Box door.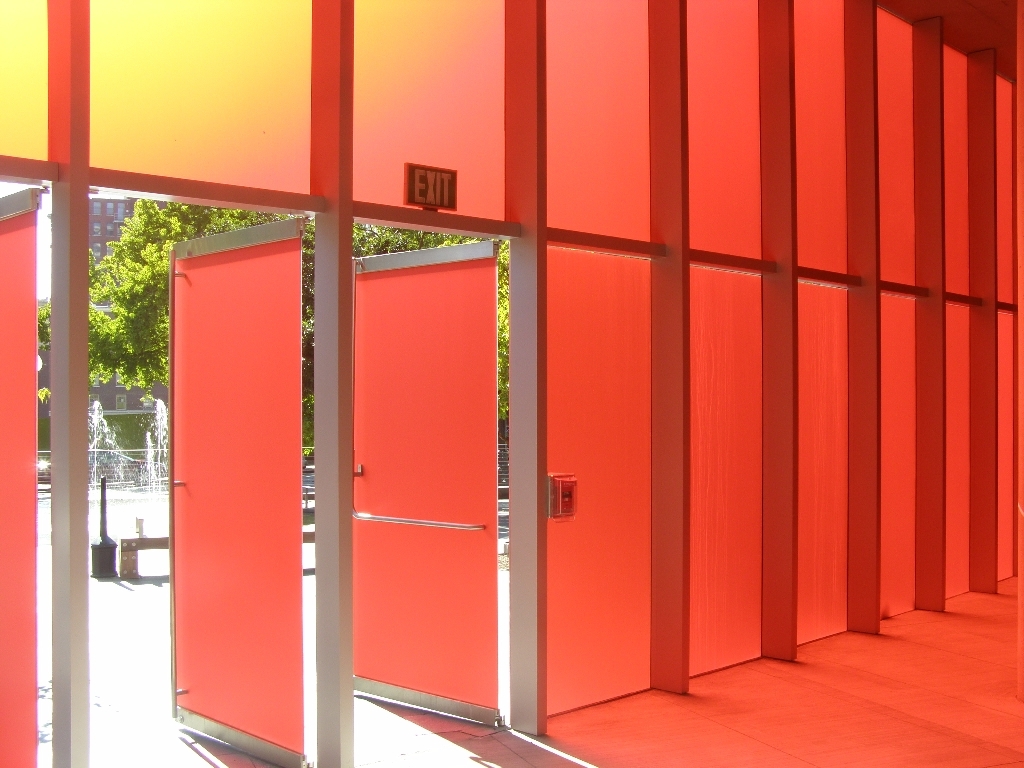
region(0, 184, 46, 767).
